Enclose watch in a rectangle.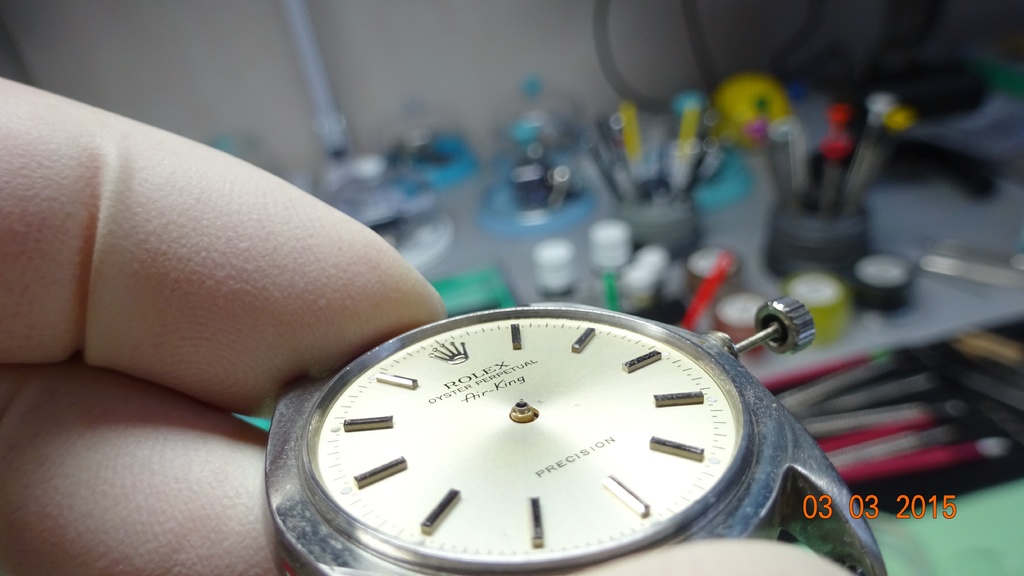
262 292 882 575.
